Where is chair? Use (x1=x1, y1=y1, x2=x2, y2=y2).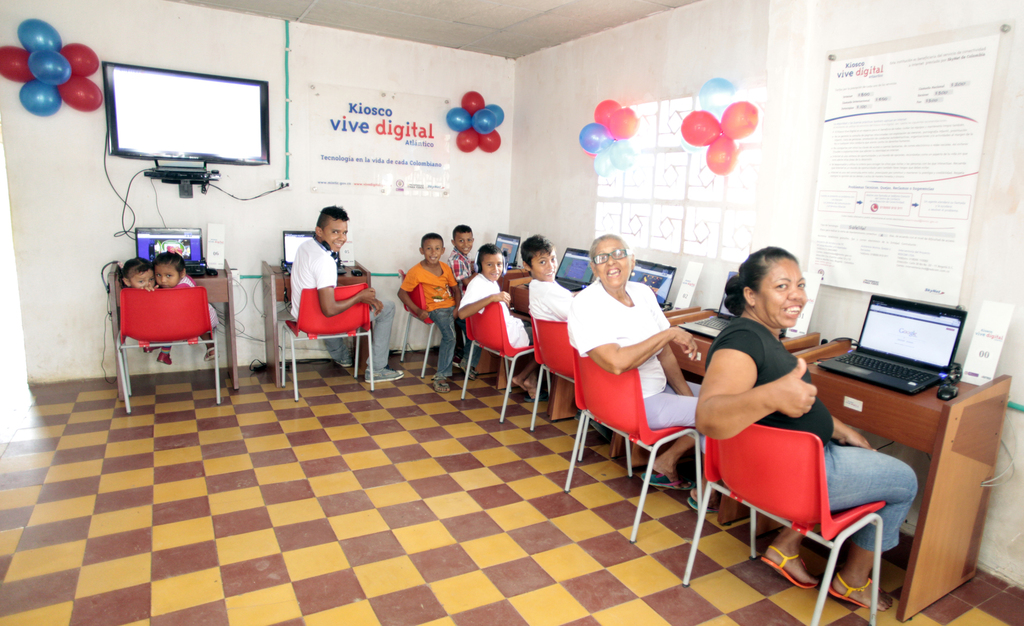
(x1=682, y1=424, x2=886, y2=625).
